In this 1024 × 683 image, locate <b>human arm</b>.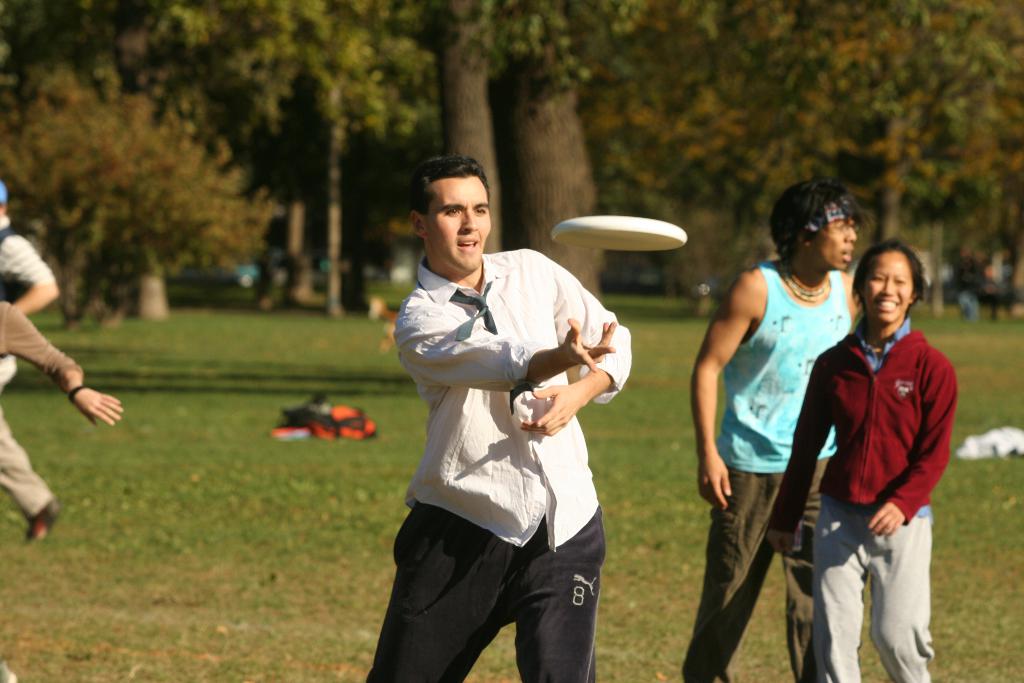
Bounding box: 690:267:767:513.
